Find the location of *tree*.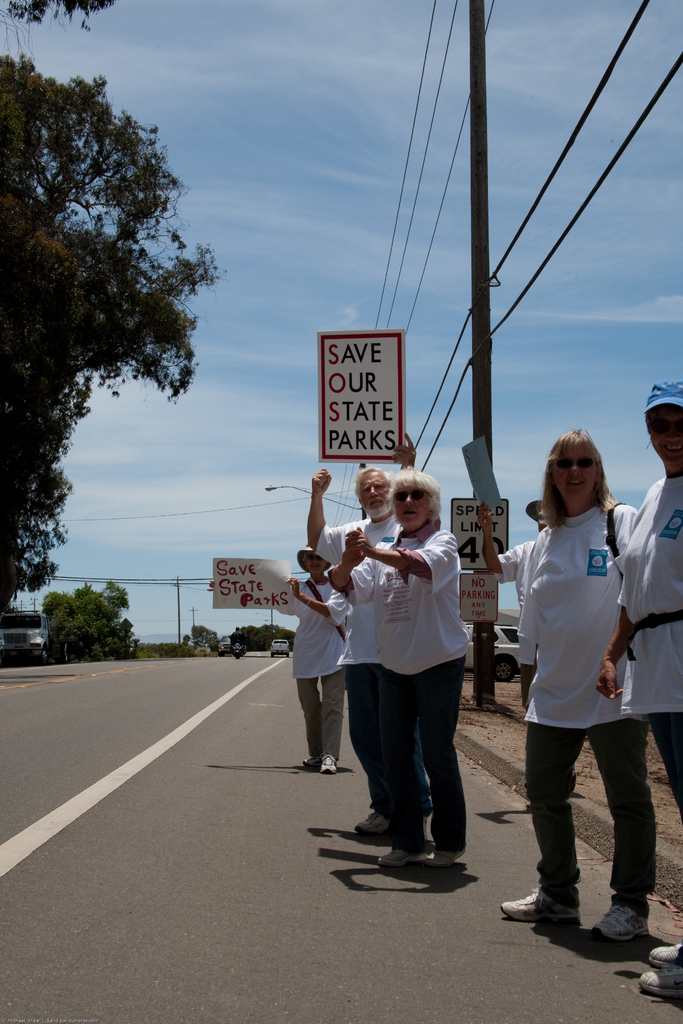
Location: select_region(7, 0, 119, 28).
